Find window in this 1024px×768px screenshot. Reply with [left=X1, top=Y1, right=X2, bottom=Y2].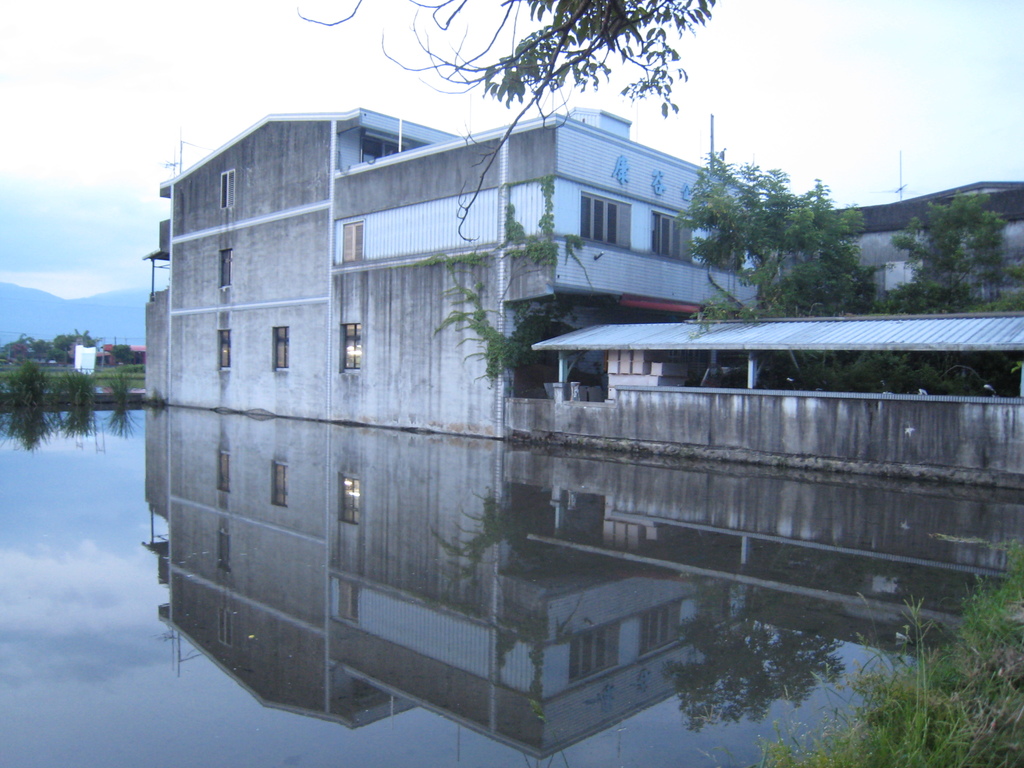
[left=216, top=328, right=230, bottom=372].
